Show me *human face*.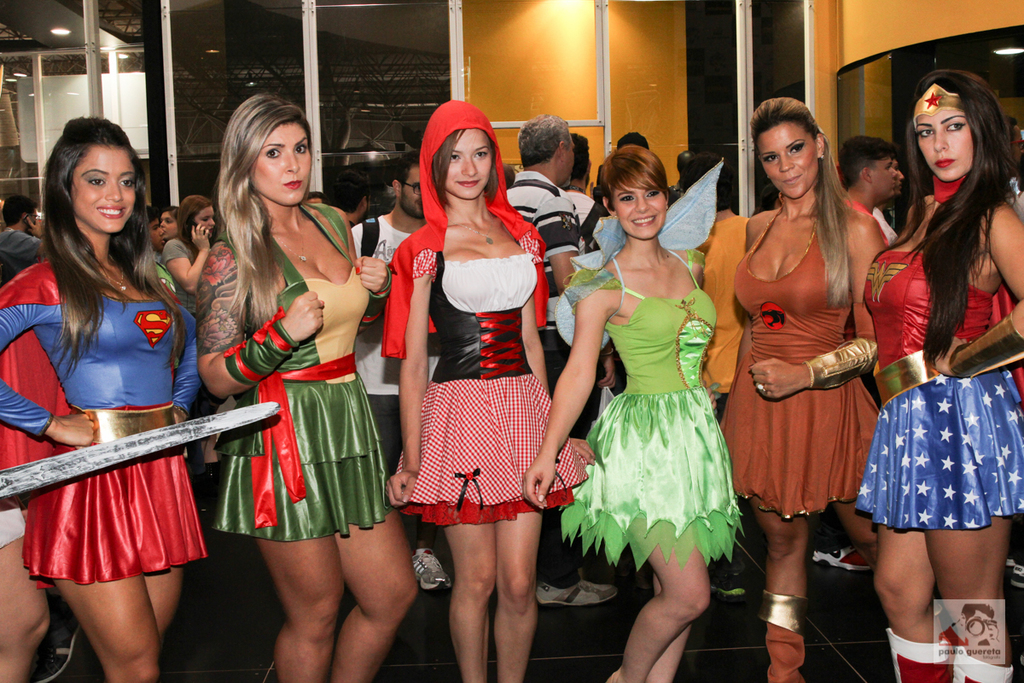
*human face* is here: <region>613, 184, 664, 236</region>.
